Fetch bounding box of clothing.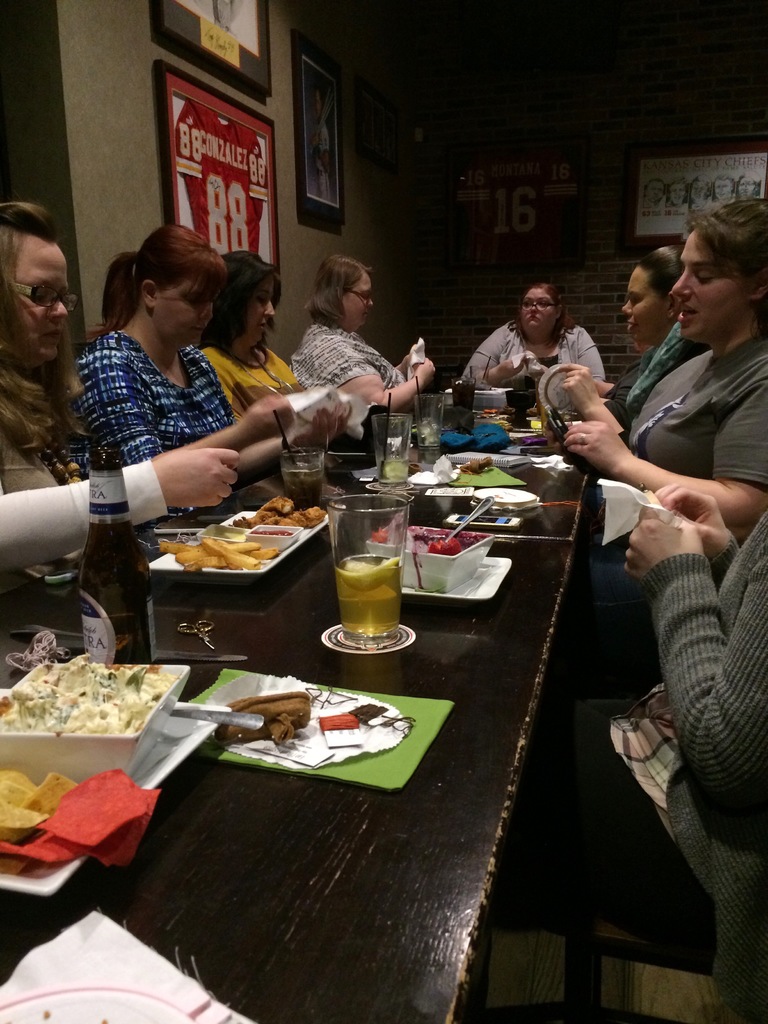
Bbox: <bbox>202, 356, 321, 426</bbox>.
